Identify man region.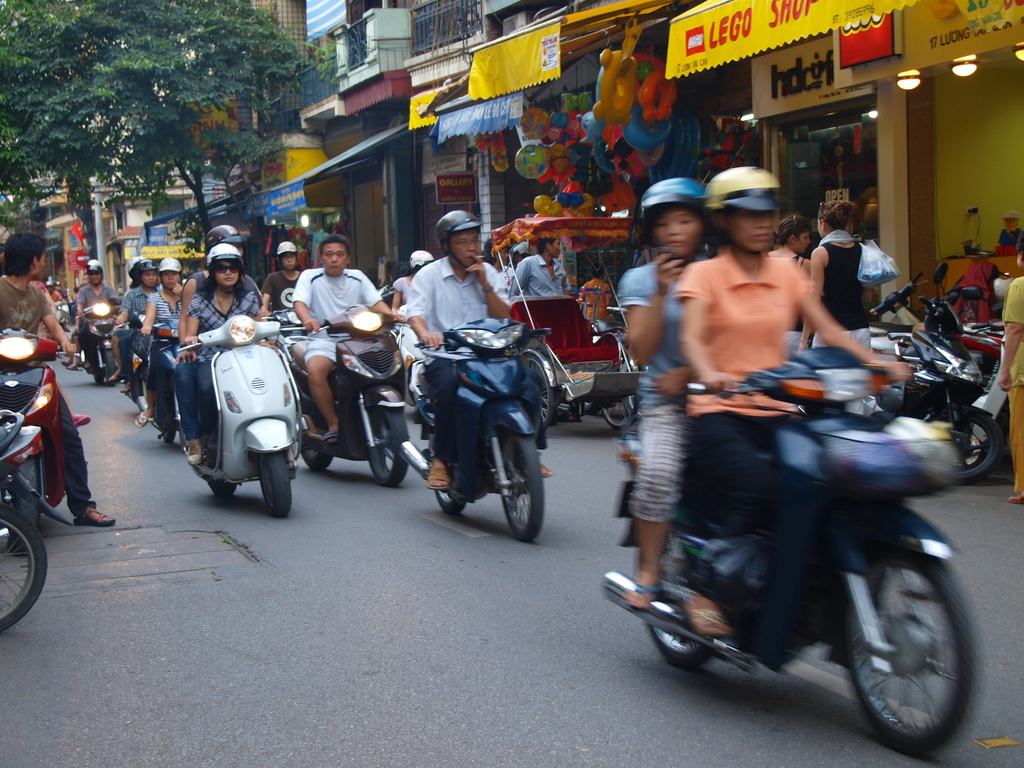
Region: 260/246/303/316.
